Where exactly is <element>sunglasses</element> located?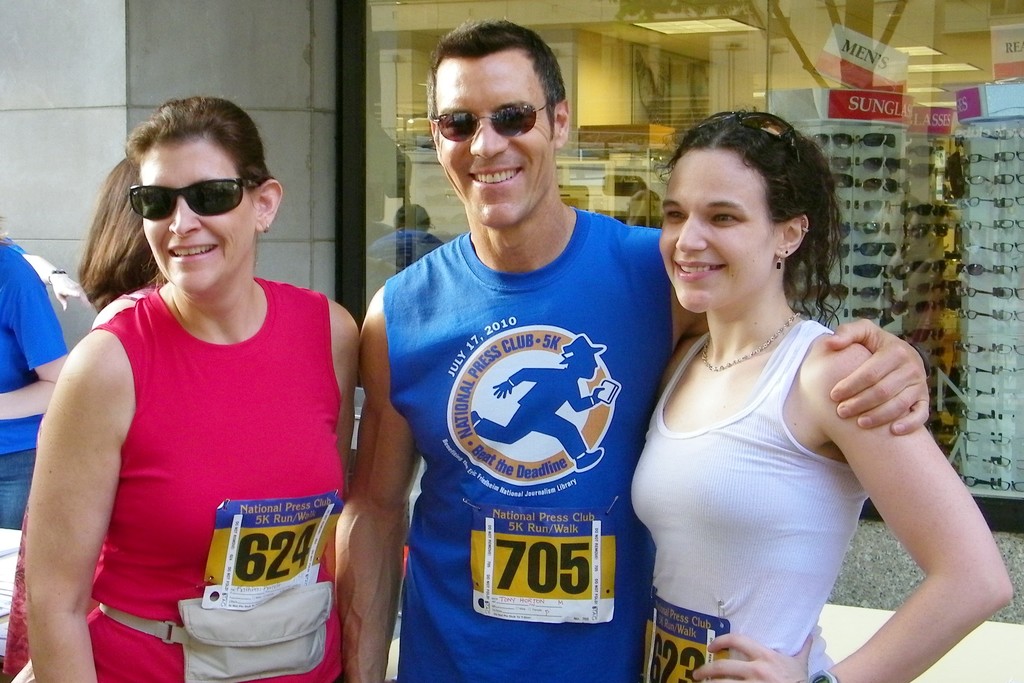
Its bounding box is detection(845, 198, 862, 213).
